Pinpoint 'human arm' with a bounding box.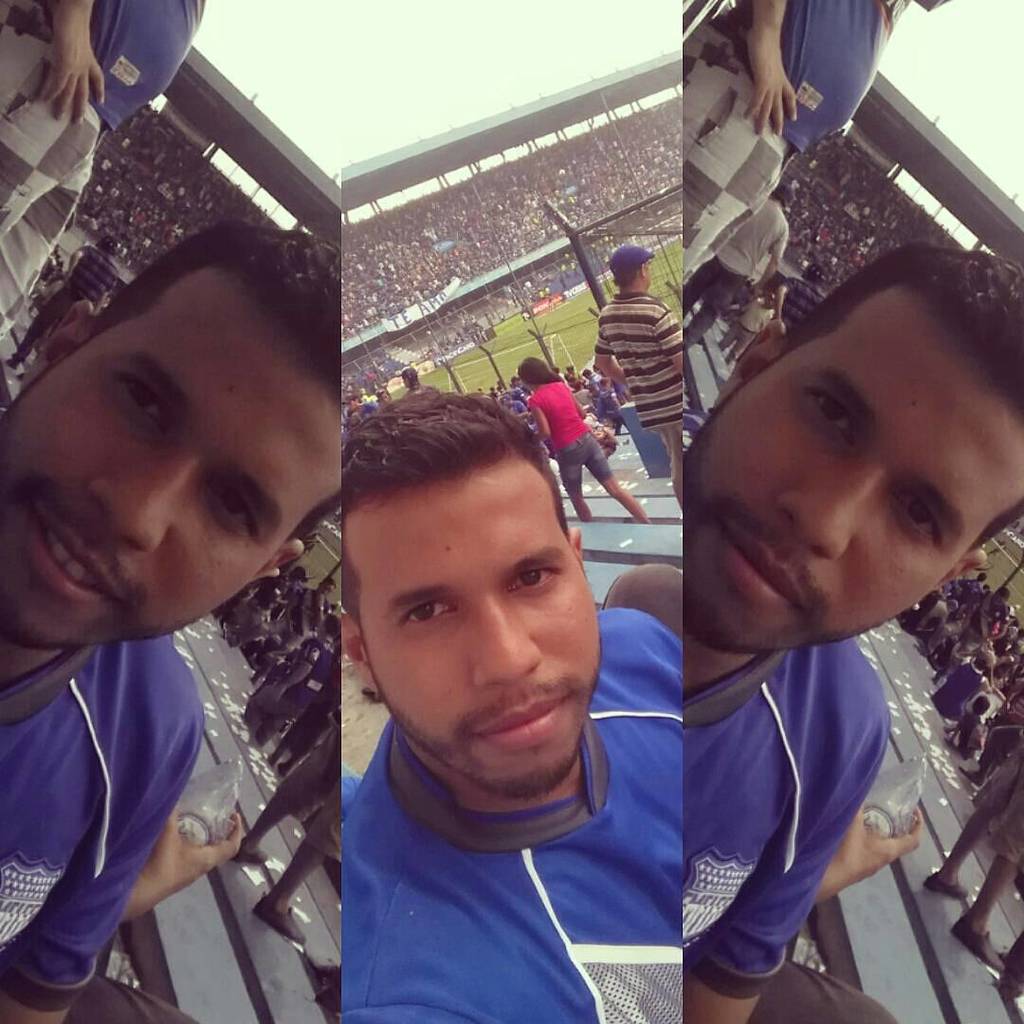
772 275 795 340.
